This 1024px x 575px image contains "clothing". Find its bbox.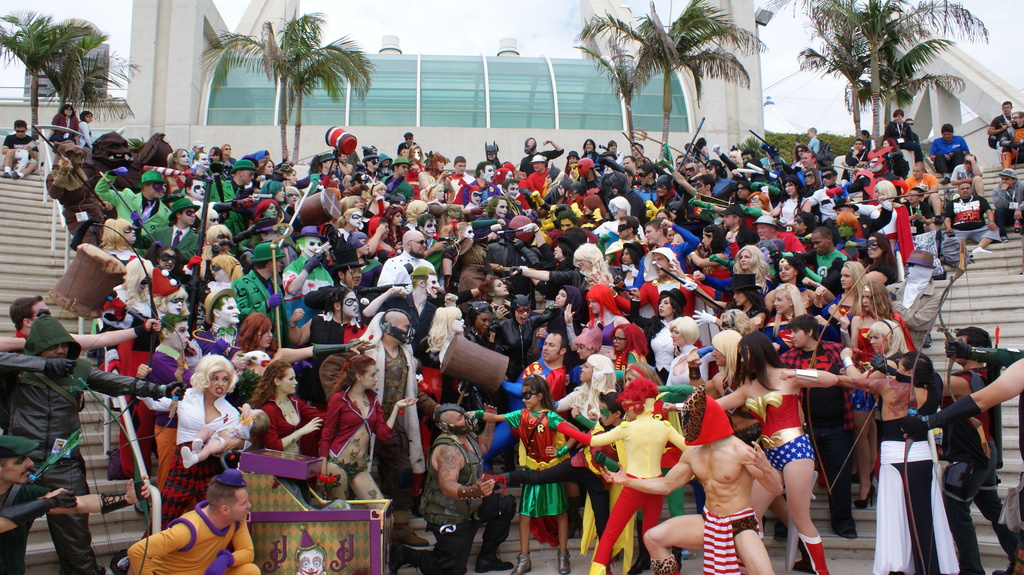
[left=618, top=261, right=641, bottom=295].
